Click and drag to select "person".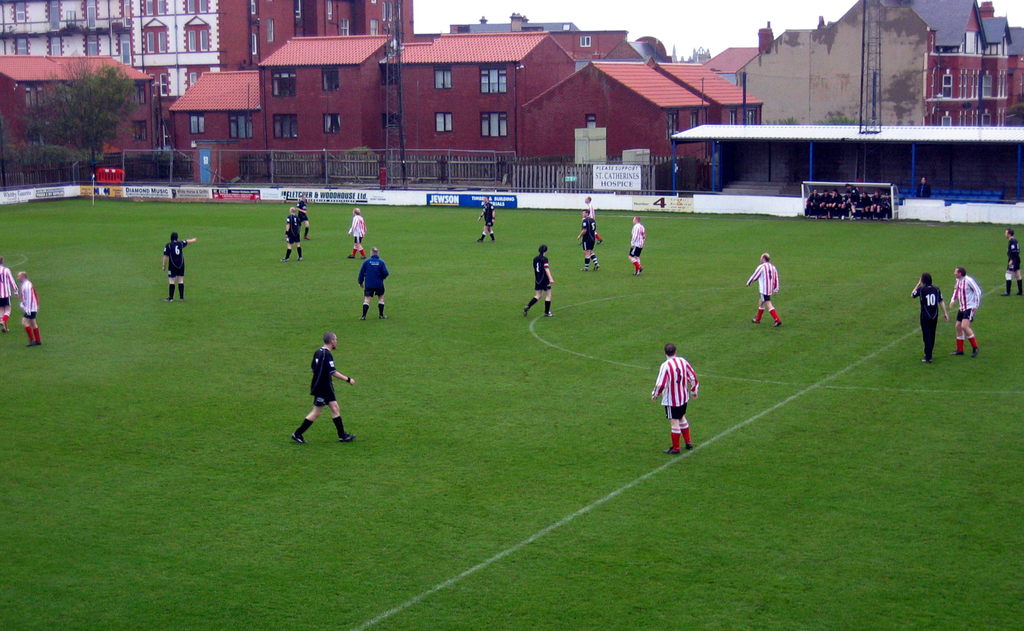
Selection: select_region(15, 268, 44, 346).
